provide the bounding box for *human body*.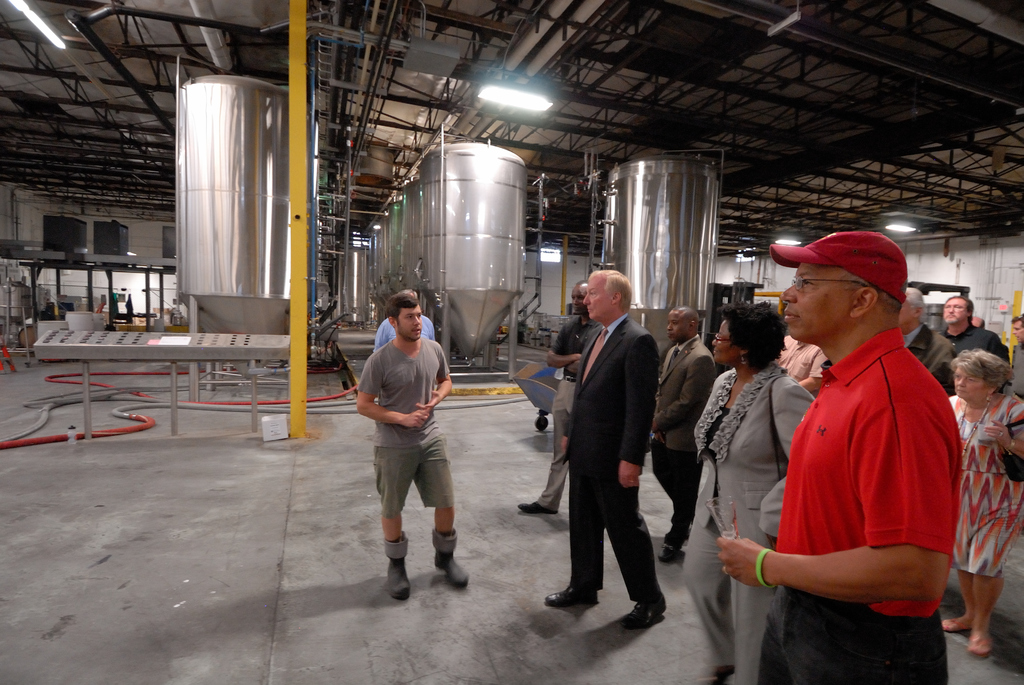
BBox(353, 343, 474, 602).
